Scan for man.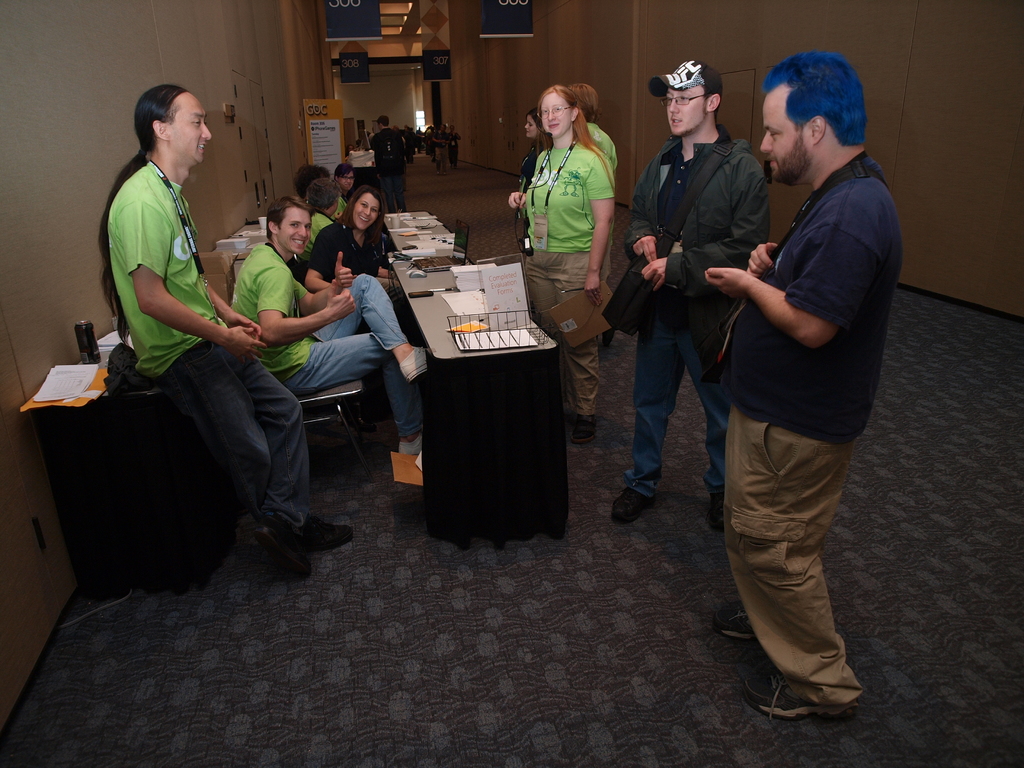
Scan result: left=684, top=43, right=903, bottom=719.
